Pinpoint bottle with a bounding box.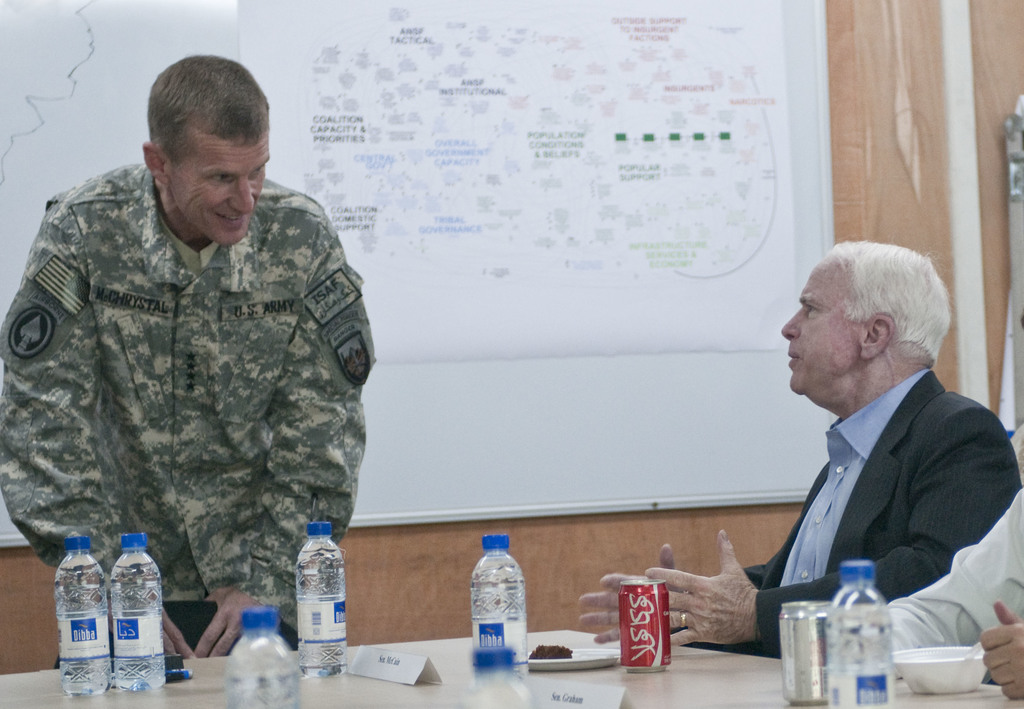
locate(57, 539, 112, 696).
